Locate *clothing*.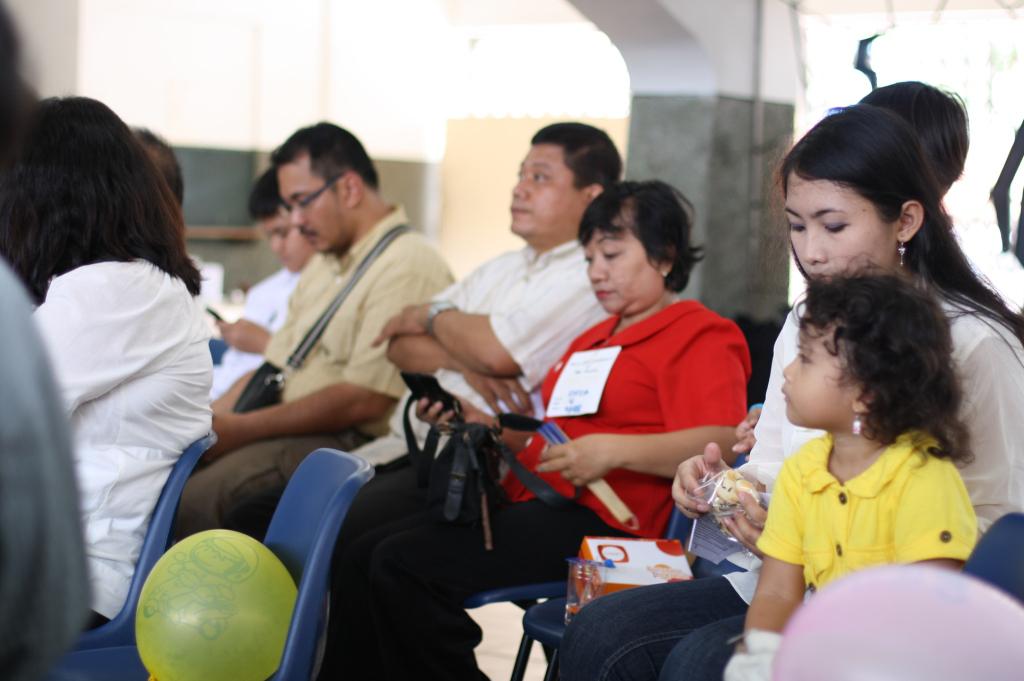
Bounding box: 340/242/616/468.
